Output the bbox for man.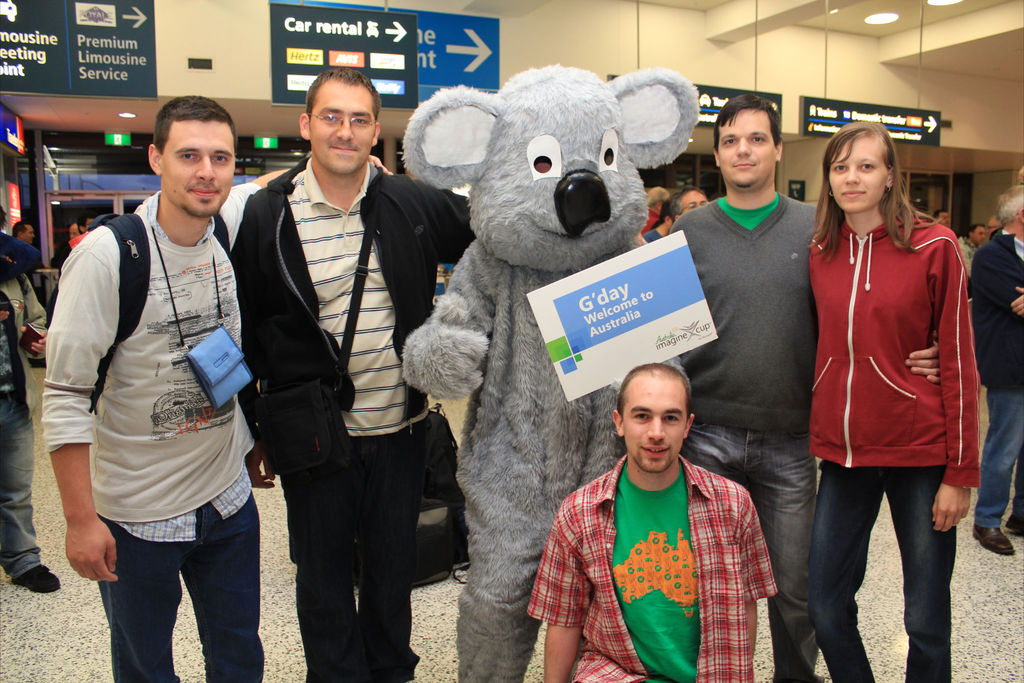
225/60/481/682.
